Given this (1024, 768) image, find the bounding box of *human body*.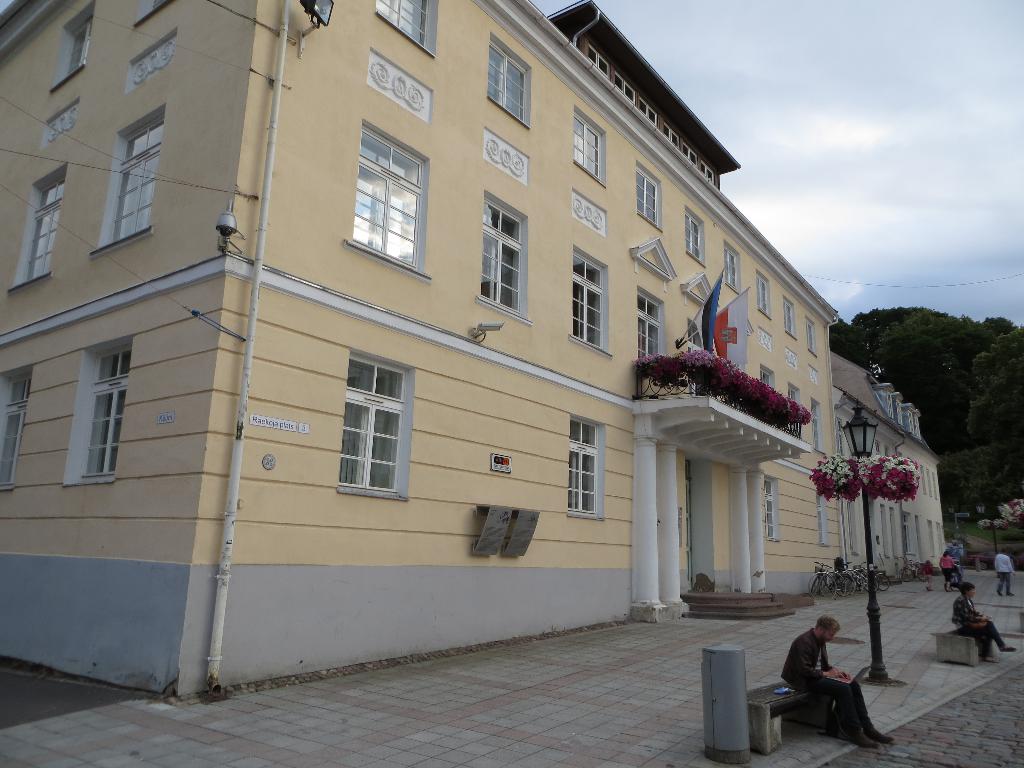
locate(788, 618, 872, 743).
